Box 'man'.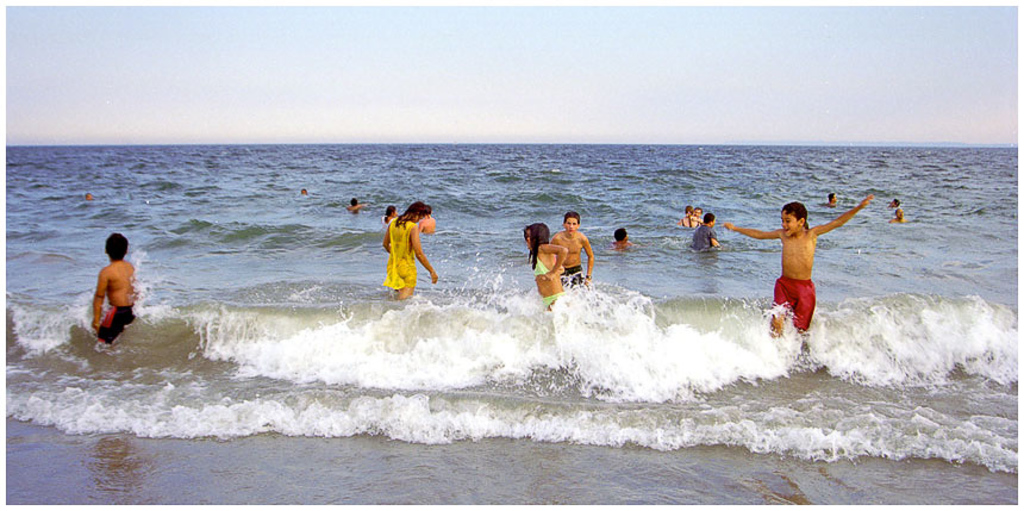
346, 199, 364, 213.
